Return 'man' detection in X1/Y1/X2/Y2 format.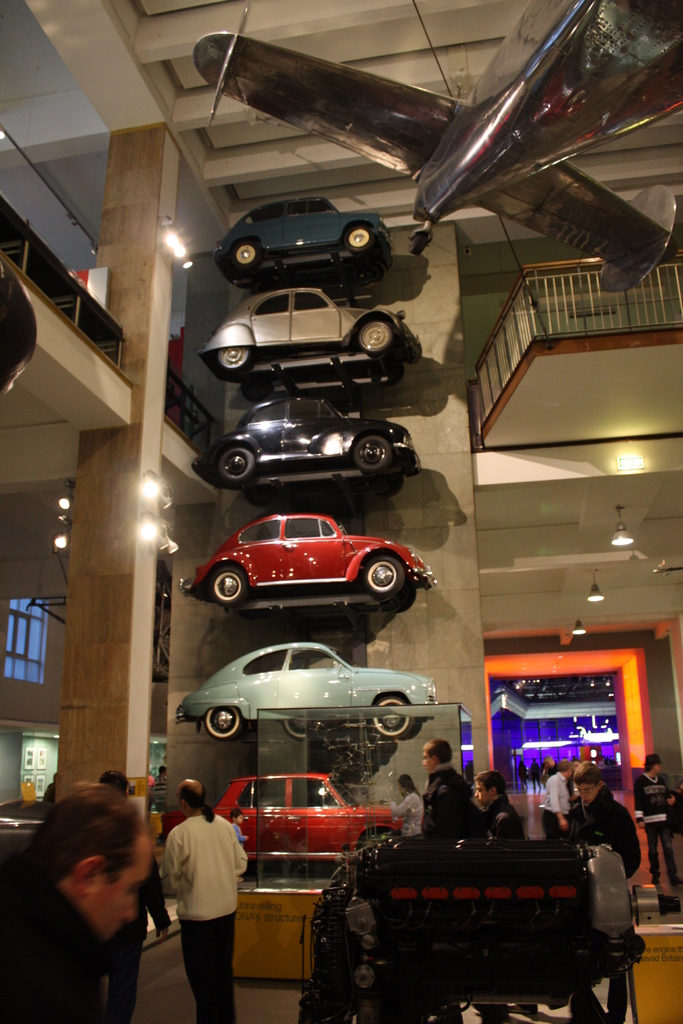
0/787/158/1023.
